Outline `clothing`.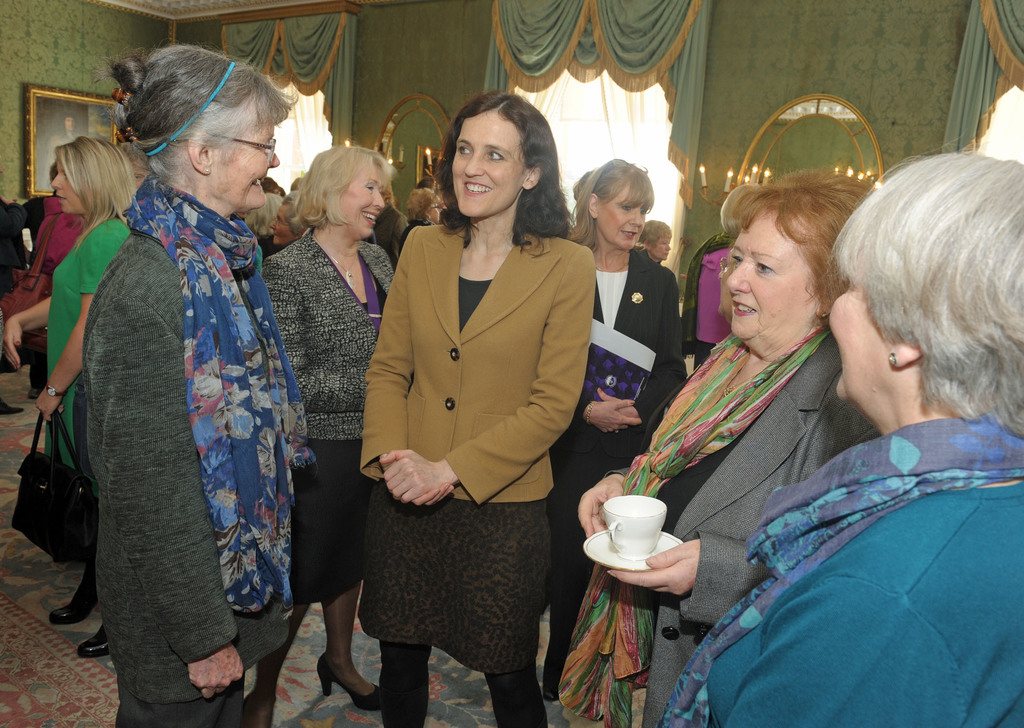
Outline: 82 174 312 727.
